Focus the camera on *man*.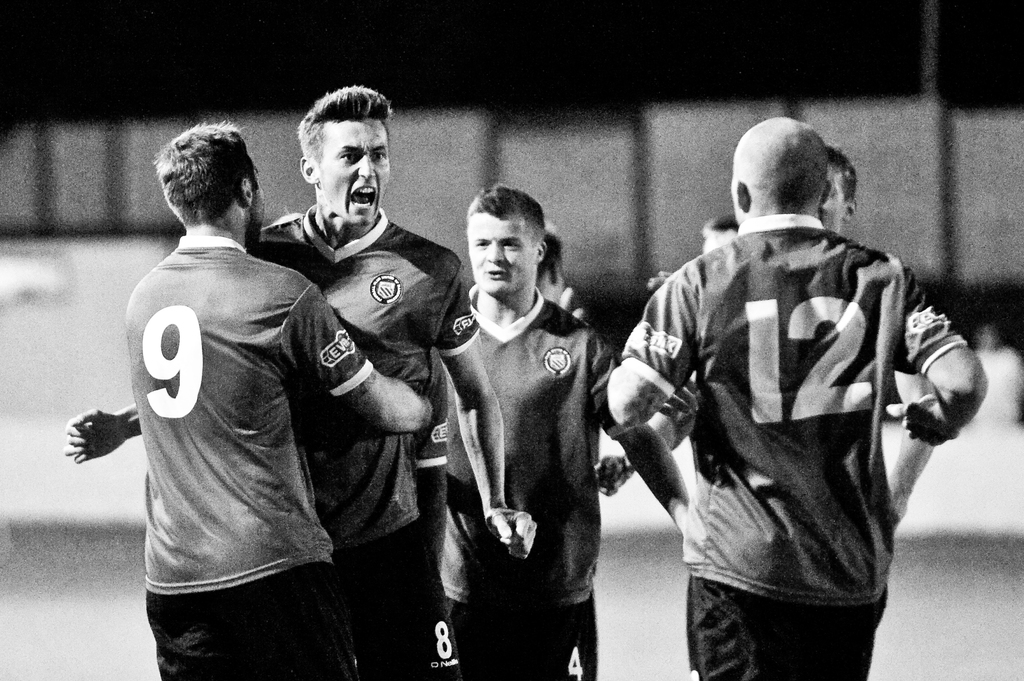
Focus region: [x1=609, y1=117, x2=986, y2=680].
